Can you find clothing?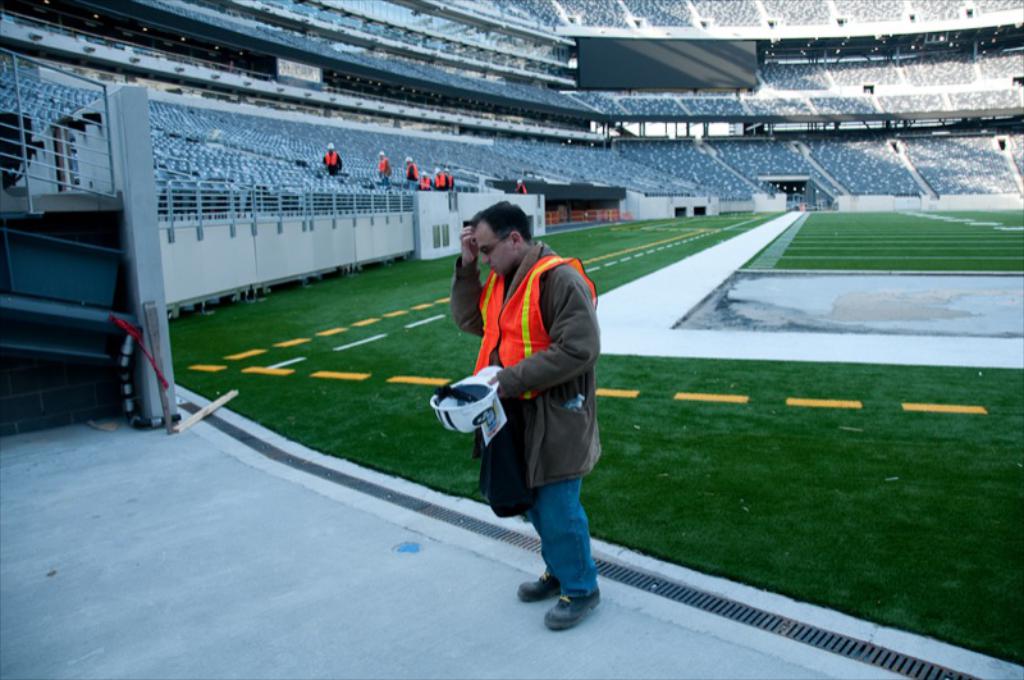
Yes, bounding box: [404,161,424,181].
